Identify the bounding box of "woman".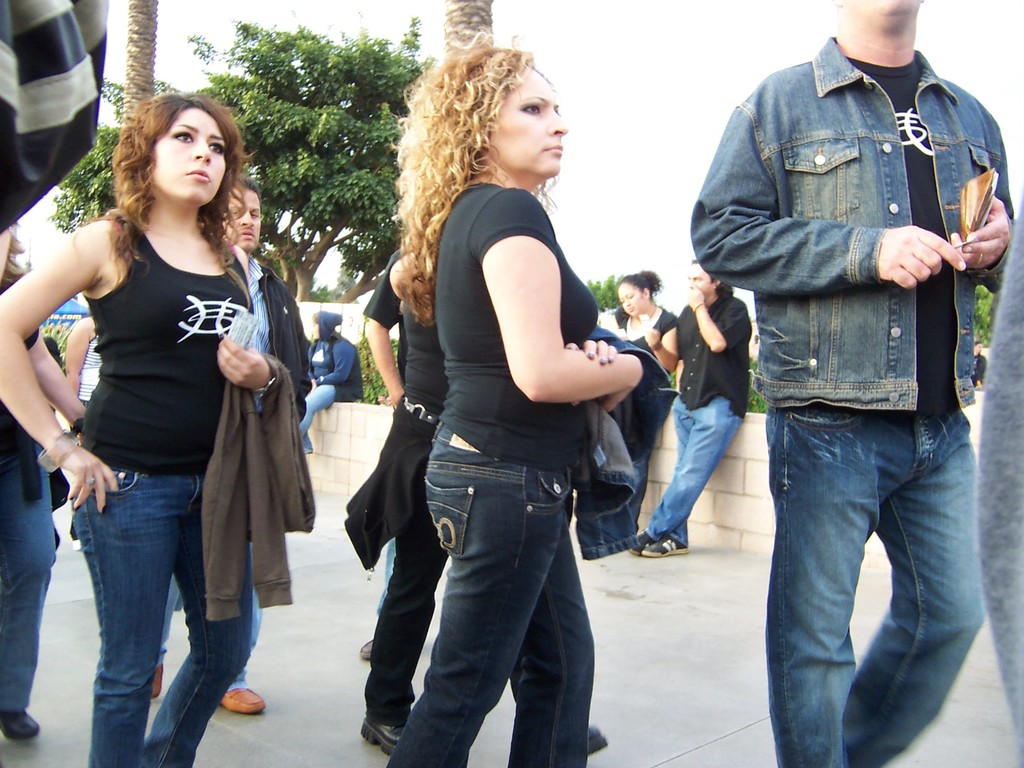
[392,26,649,767].
